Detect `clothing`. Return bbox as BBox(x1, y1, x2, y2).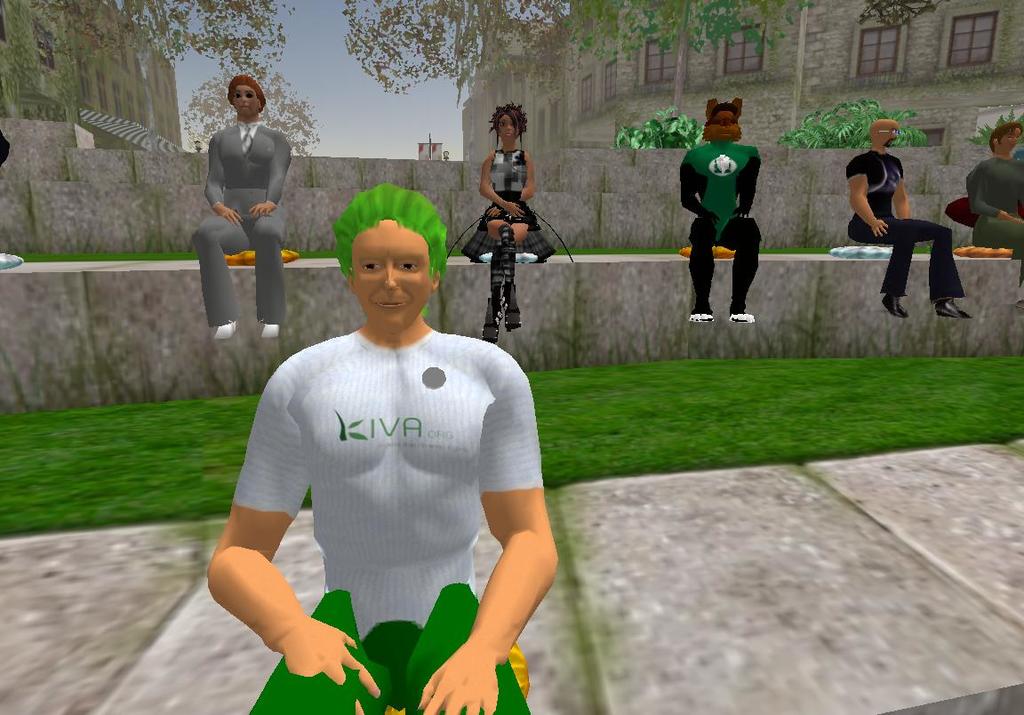
BBox(192, 120, 292, 333).
